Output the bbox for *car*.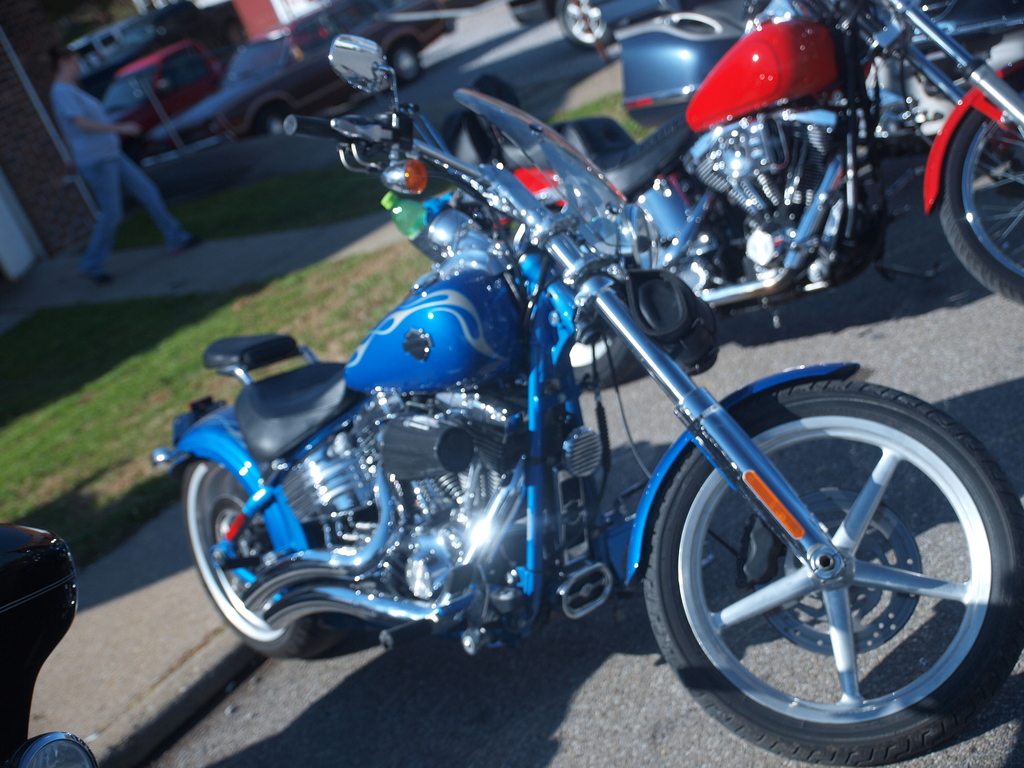
[131,20,456,161].
